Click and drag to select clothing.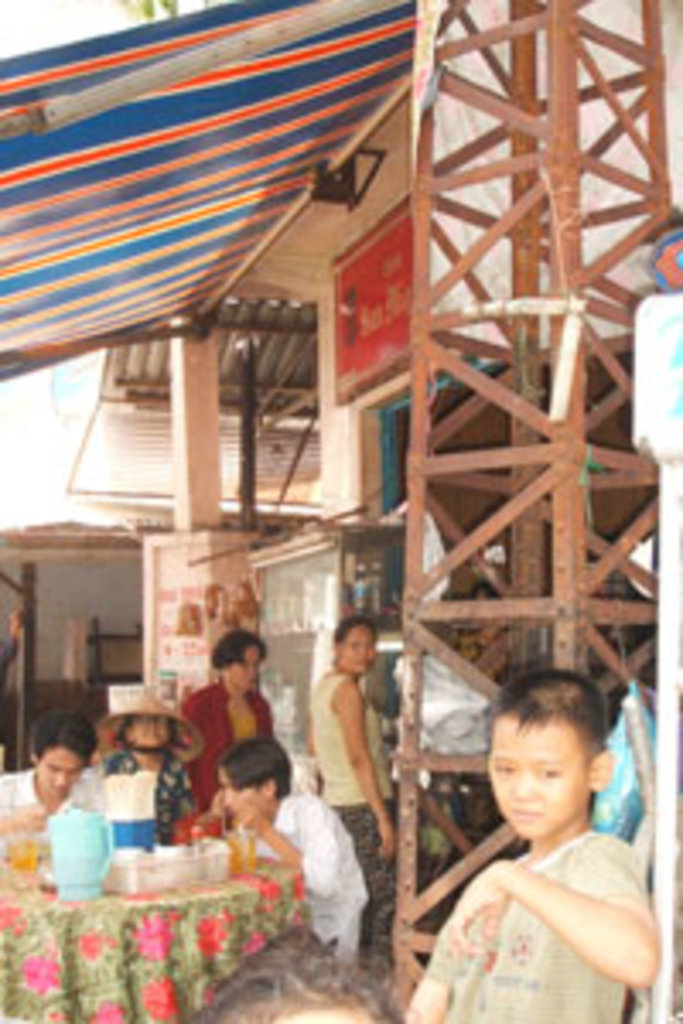
Selection: box=[430, 778, 659, 1004].
